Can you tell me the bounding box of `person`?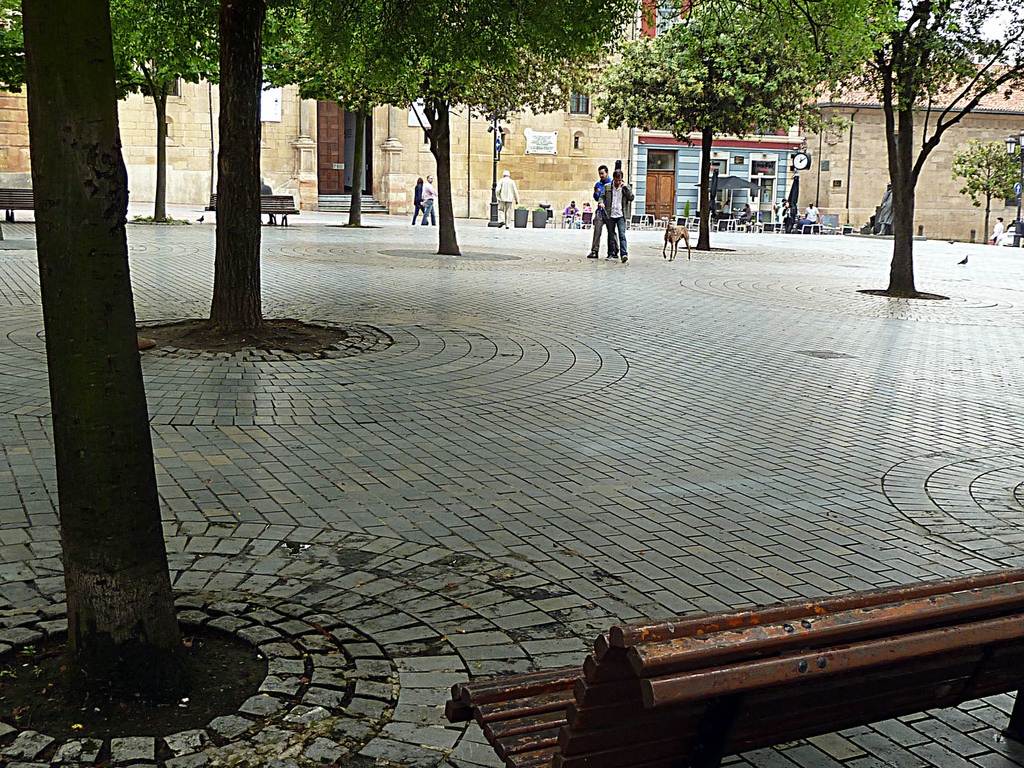
bbox=[494, 166, 518, 233].
